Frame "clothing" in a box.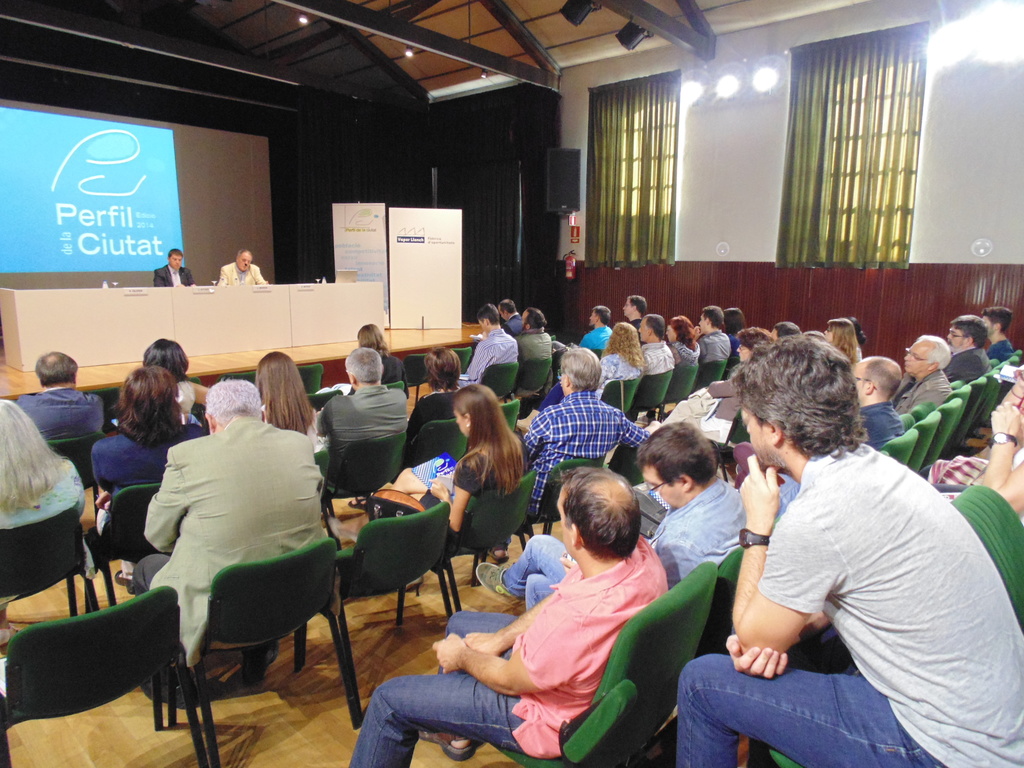
region(382, 352, 406, 387).
